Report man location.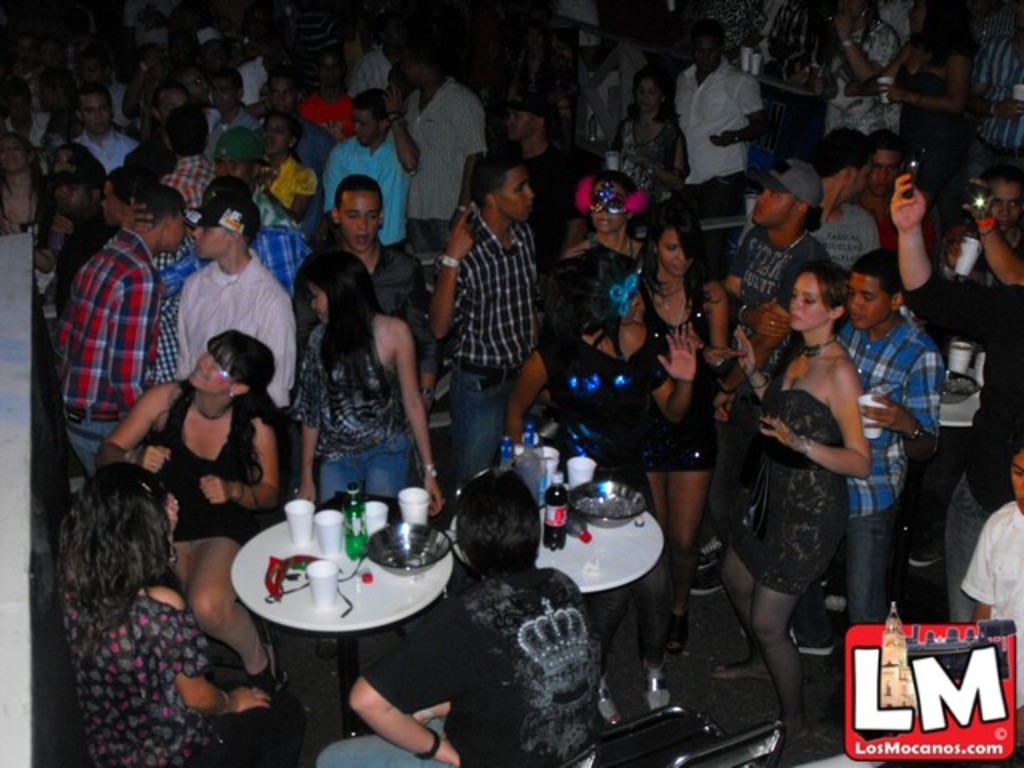
Report: pyautogui.locateOnScreen(72, 88, 144, 171).
